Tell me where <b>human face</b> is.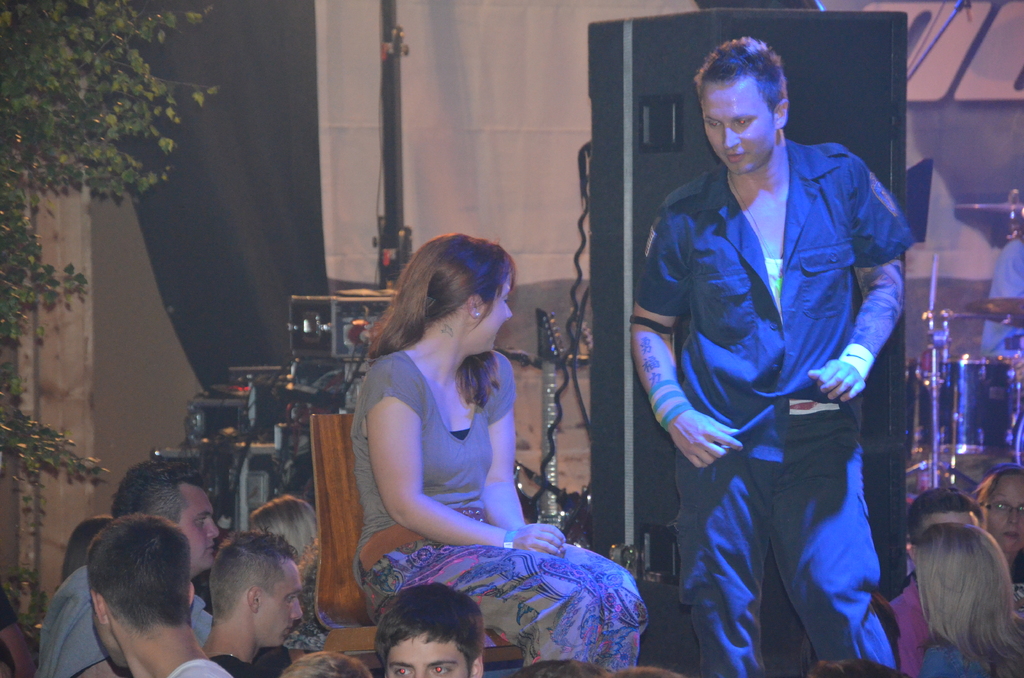
<b>human face</b> is at region(261, 567, 304, 644).
